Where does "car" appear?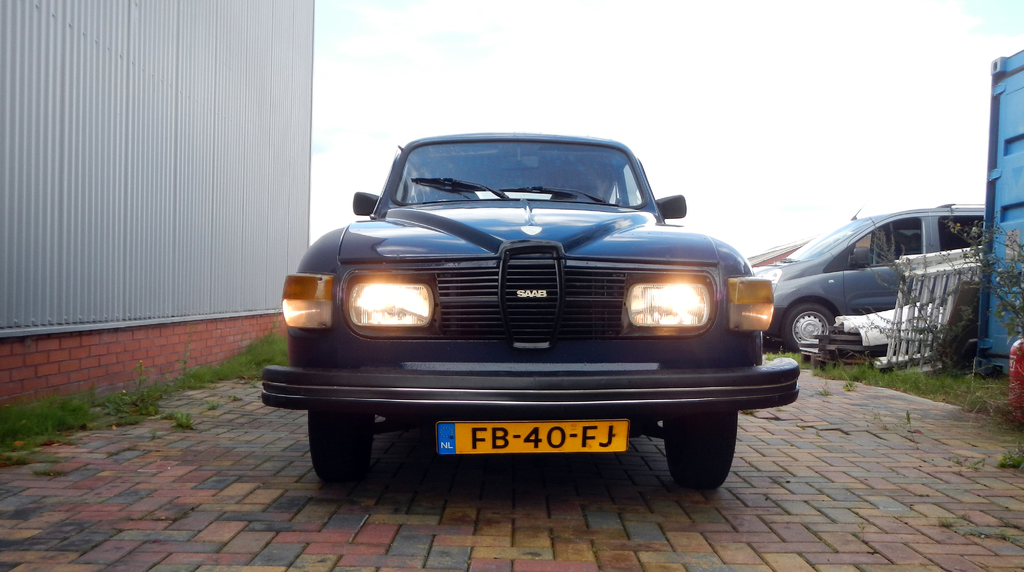
Appears at 754/206/986/354.
